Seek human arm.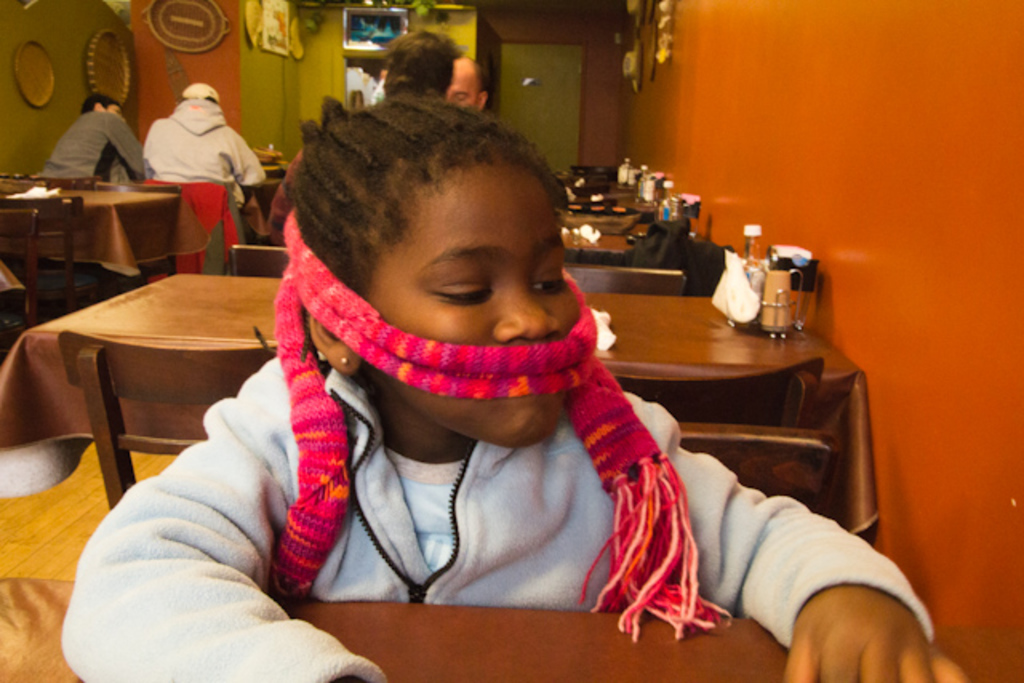
267:144:312:246.
